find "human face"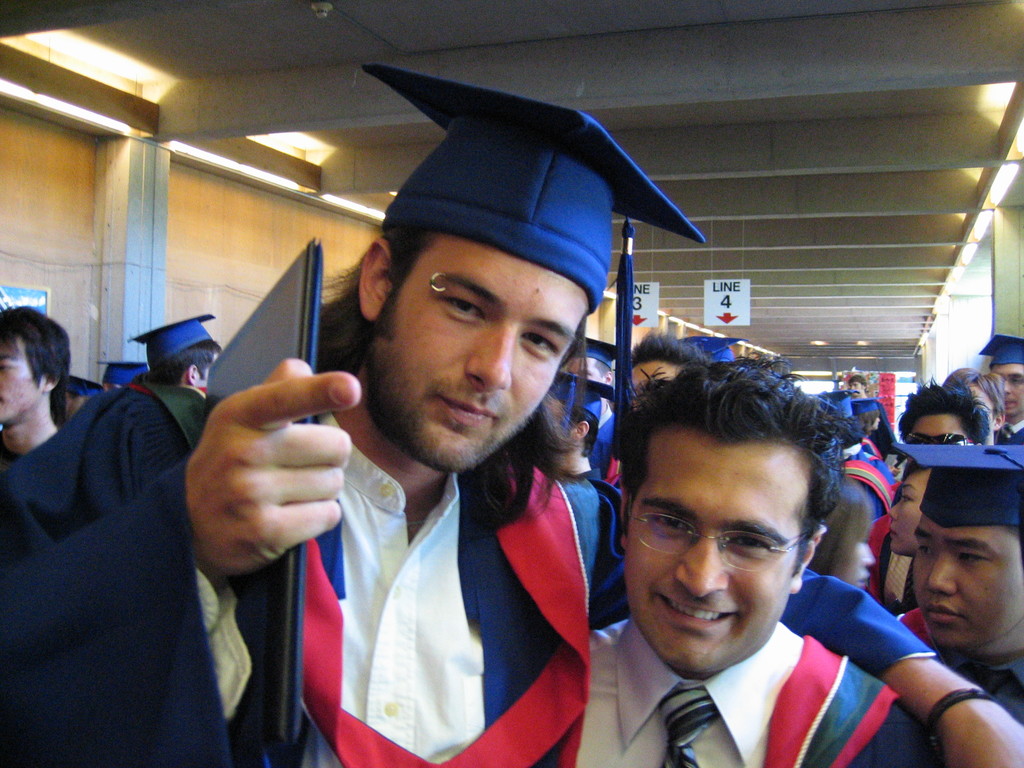
(991,363,1023,417)
